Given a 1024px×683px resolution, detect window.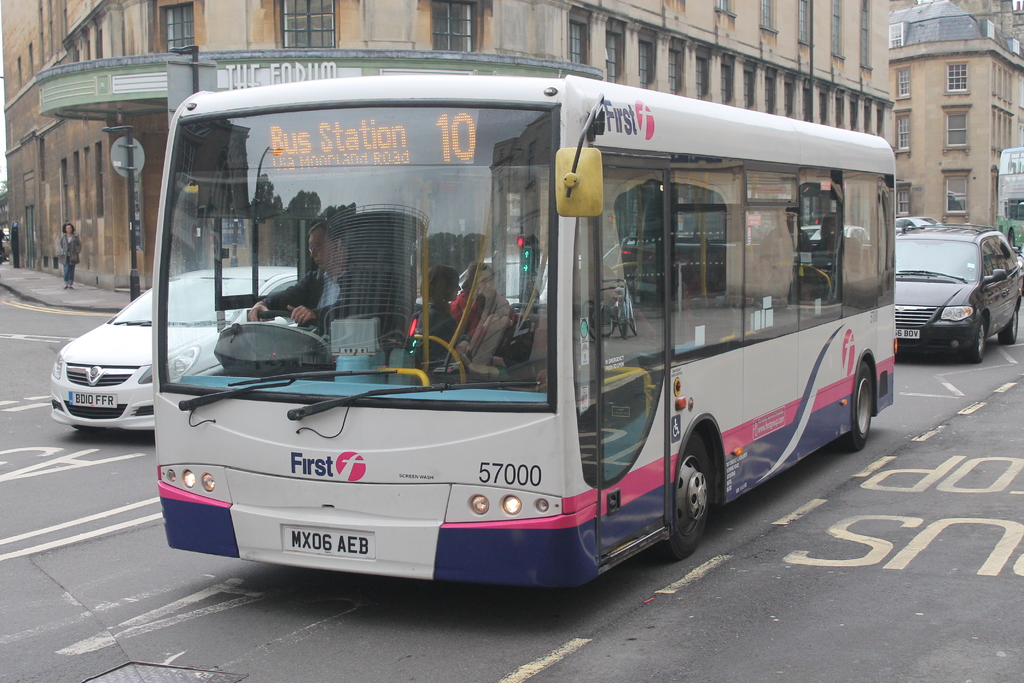
694, 60, 713, 105.
